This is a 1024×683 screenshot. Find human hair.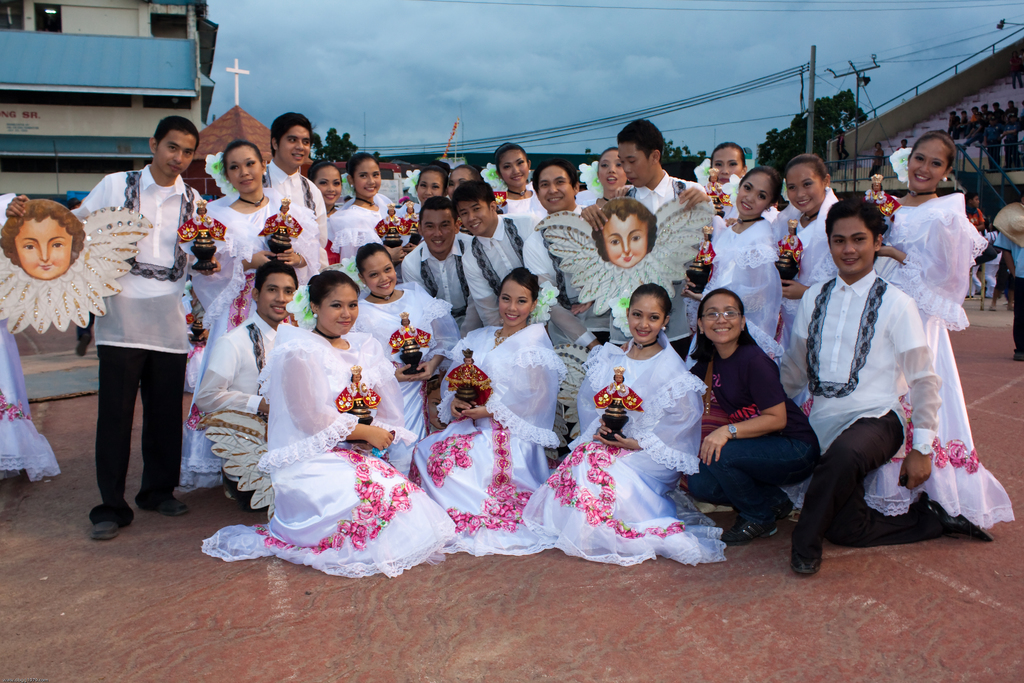
Bounding box: 961,110,967,115.
